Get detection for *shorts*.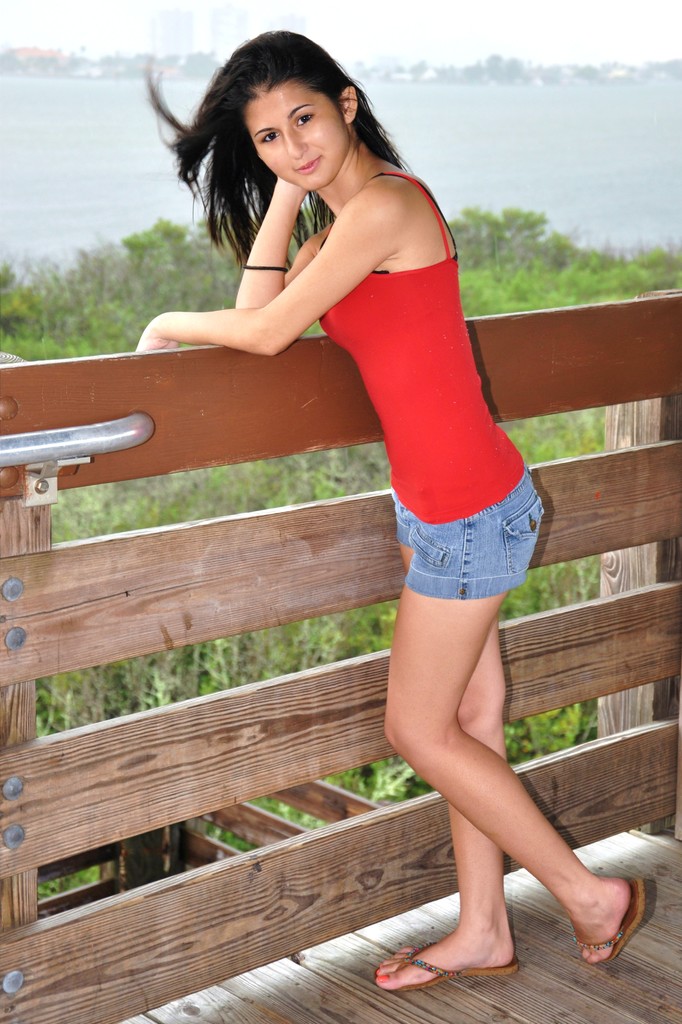
Detection: <bbox>357, 508, 539, 612</bbox>.
